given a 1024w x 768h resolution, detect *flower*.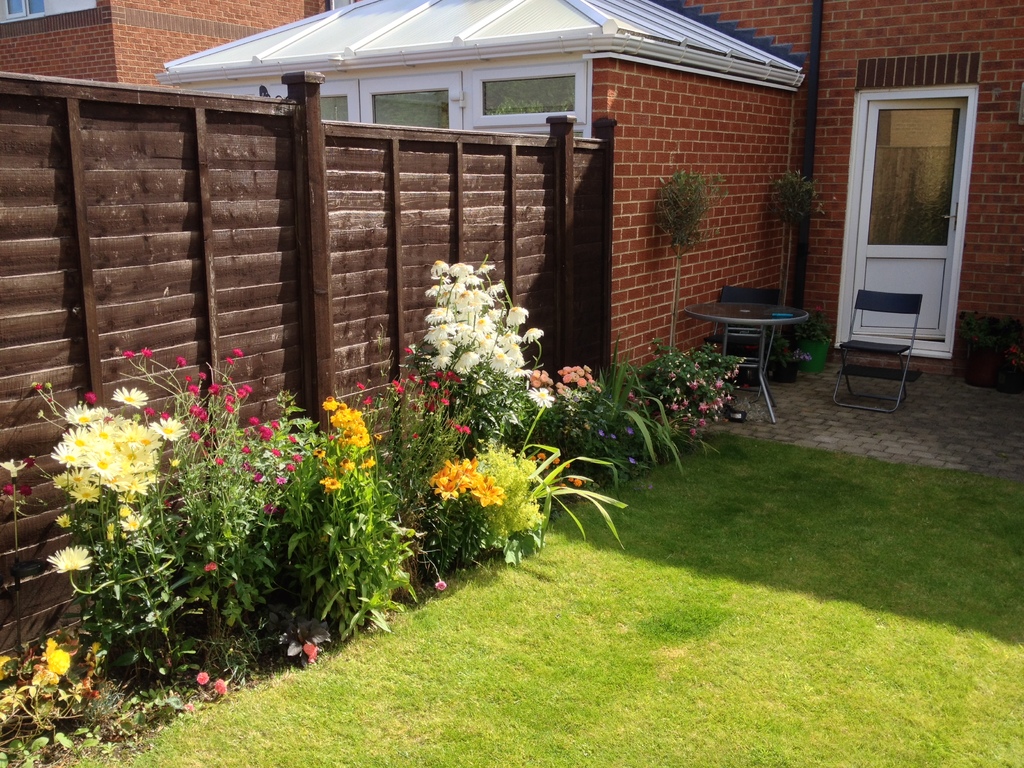
locate(431, 580, 447, 593).
